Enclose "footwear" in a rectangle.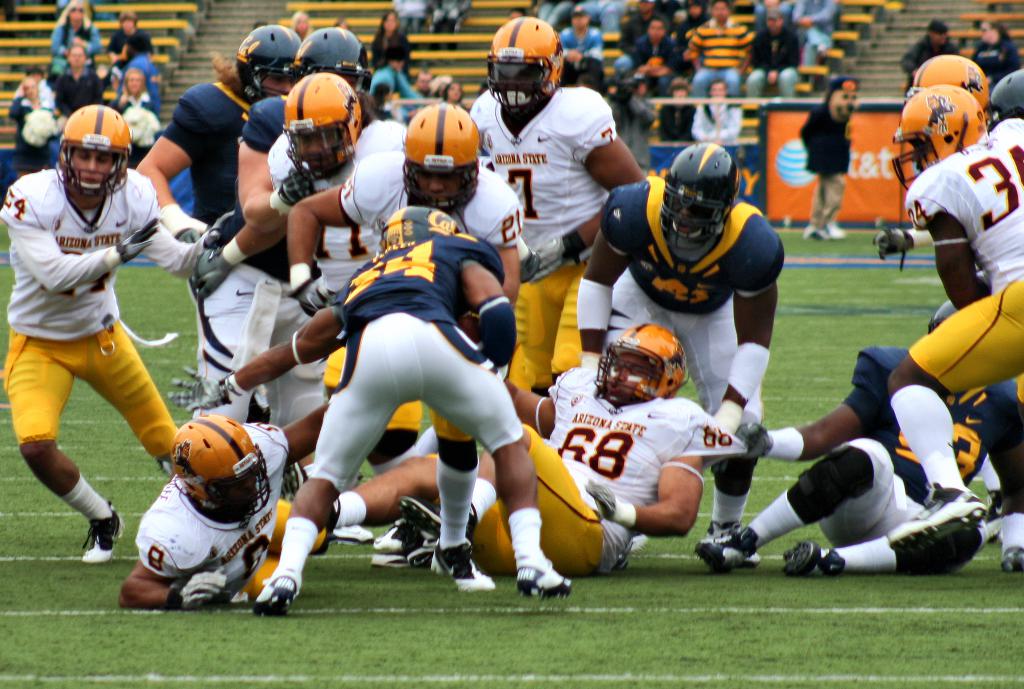
{"left": 998, "top": 545, "right": 1023, "bottom": 571}.
